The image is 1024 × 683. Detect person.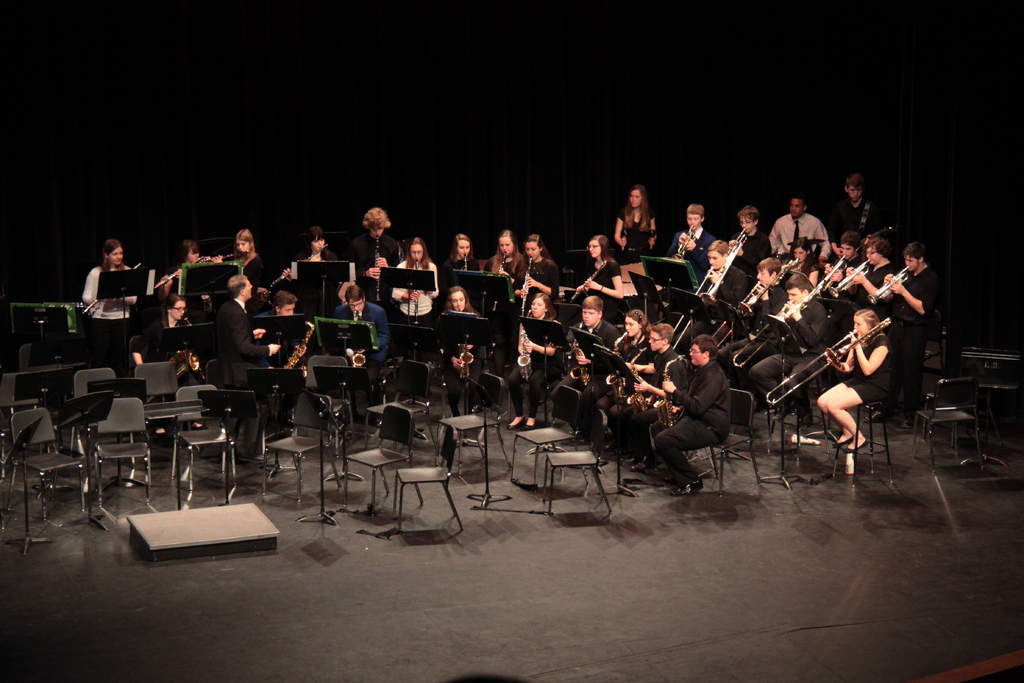
Detection: {"x1": 217, "y1": 270, "x2": 284, "y2": 463}.
